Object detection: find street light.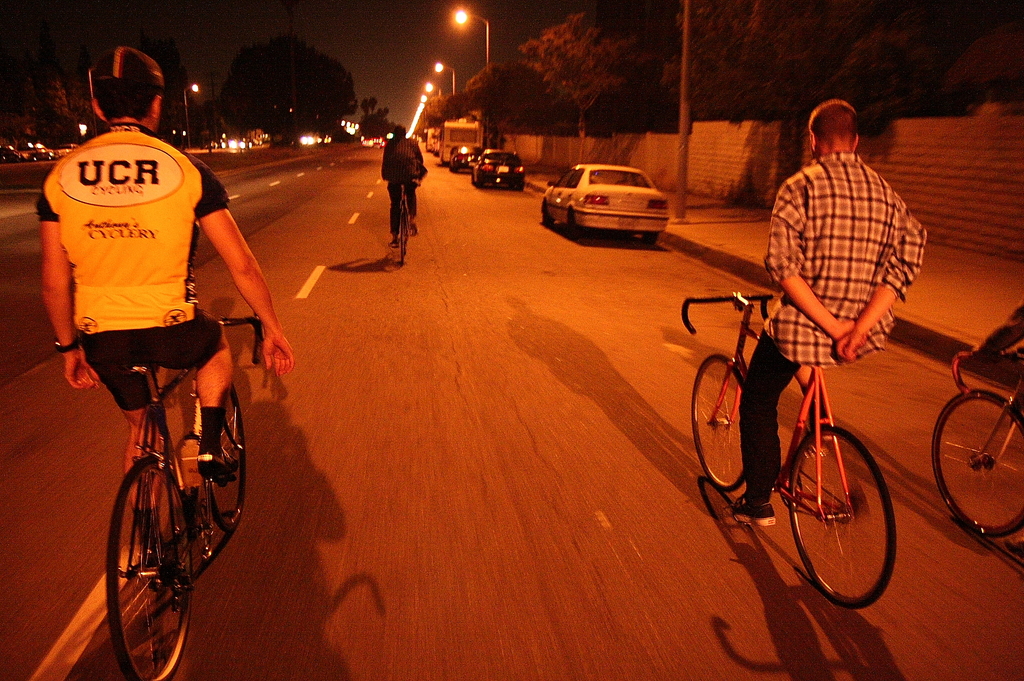
BBox(435, 61, 456, 100).
